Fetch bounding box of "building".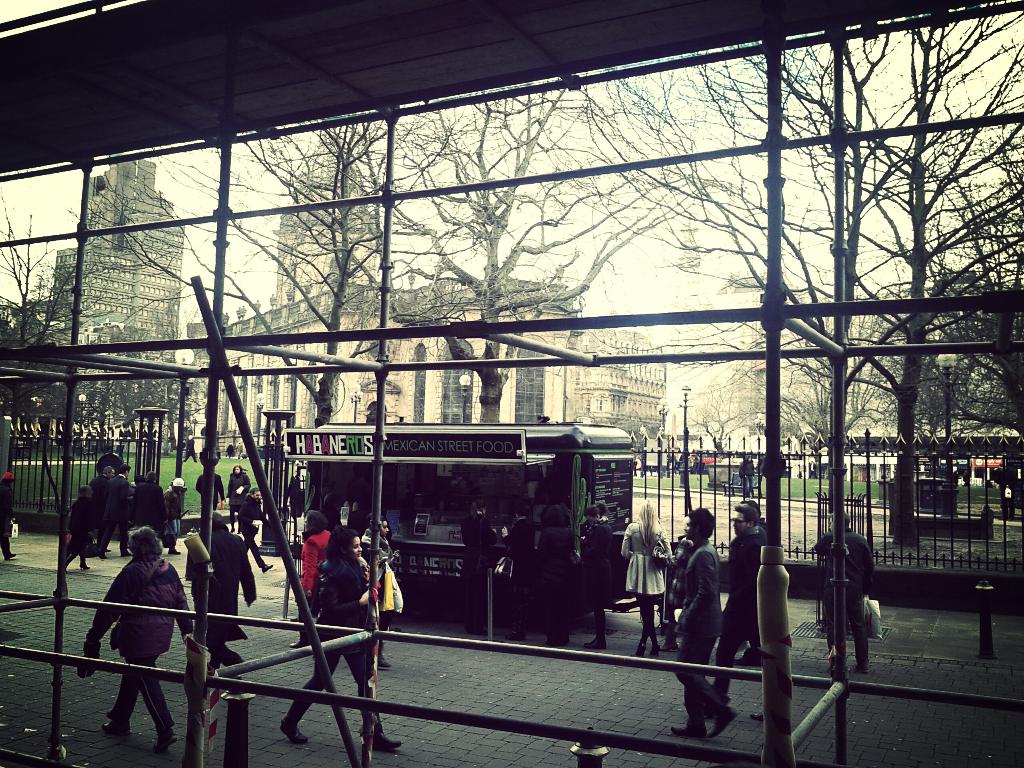
Bbox: box=[24, 155, 187, 409].
